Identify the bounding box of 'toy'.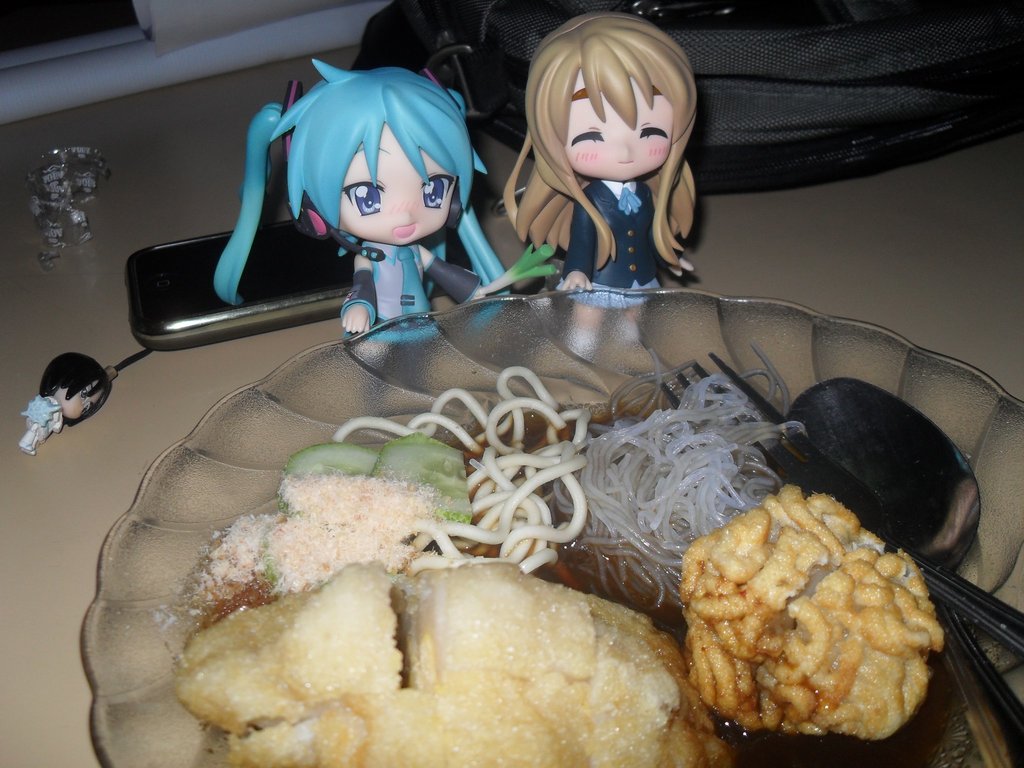
pyautogui.locateOnScreen(186, 46, 509, 334).
